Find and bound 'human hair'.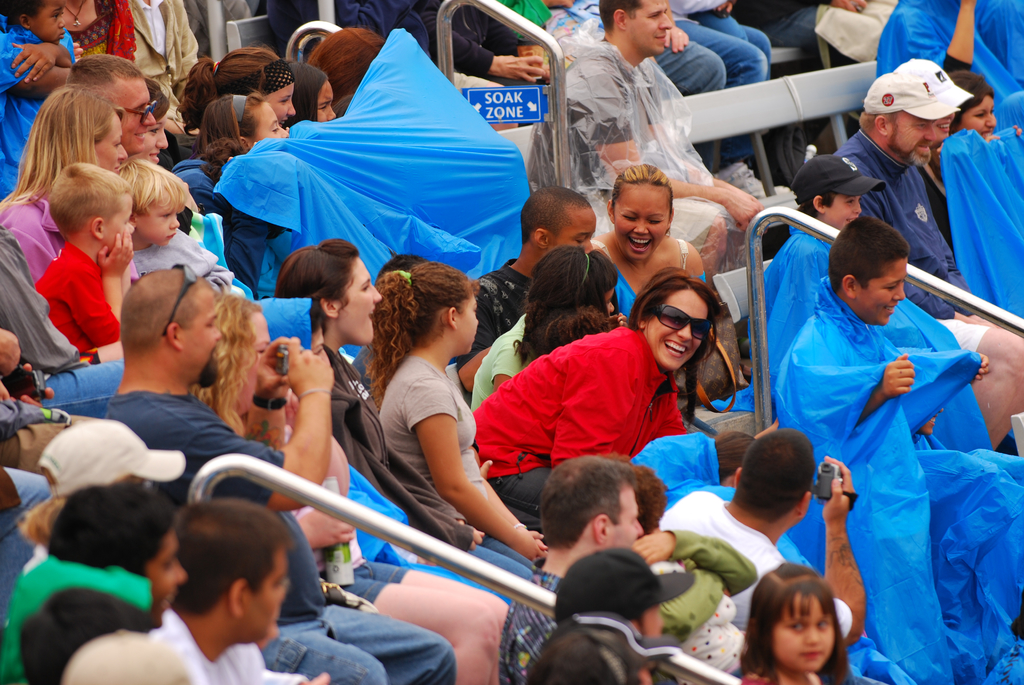
Bound: l=0, t=0, r=52, b=35.
